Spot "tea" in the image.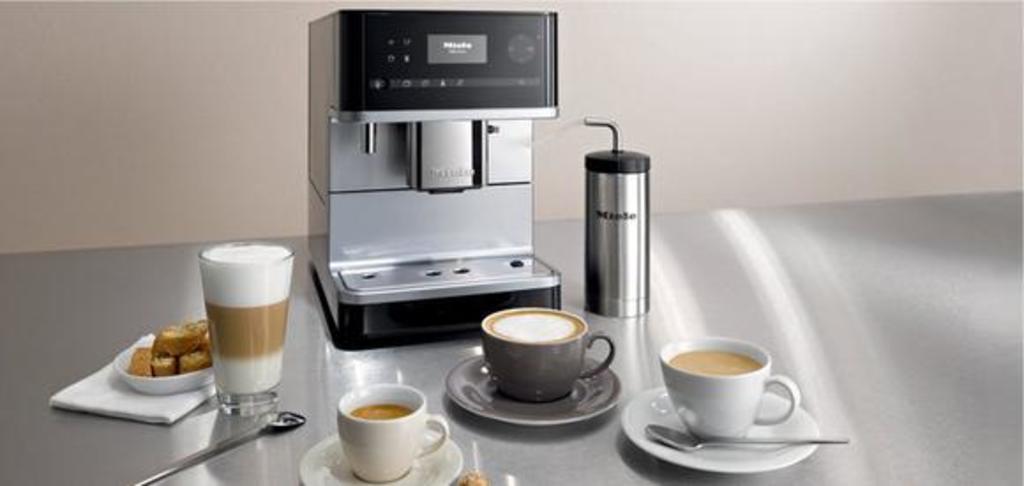
"tea" found at <box>348,401,415,422</box>.
